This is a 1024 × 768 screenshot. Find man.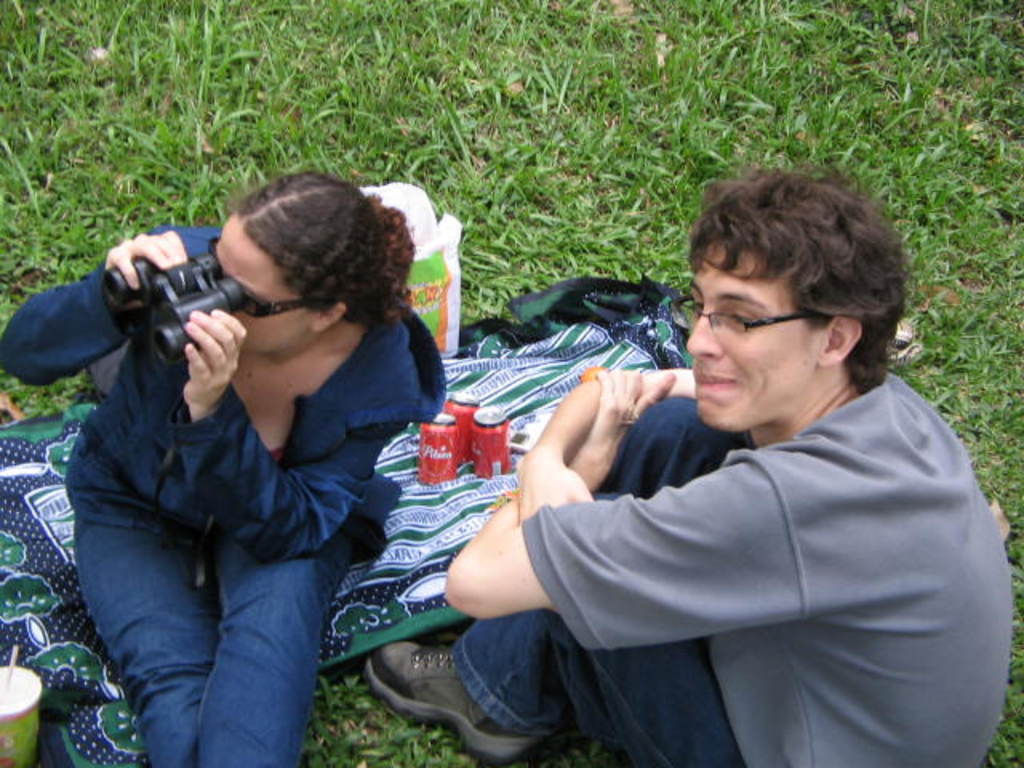
Bounding box: {"x1": 317, "y1": 197, "x2": 1023, "y2": 760}.
